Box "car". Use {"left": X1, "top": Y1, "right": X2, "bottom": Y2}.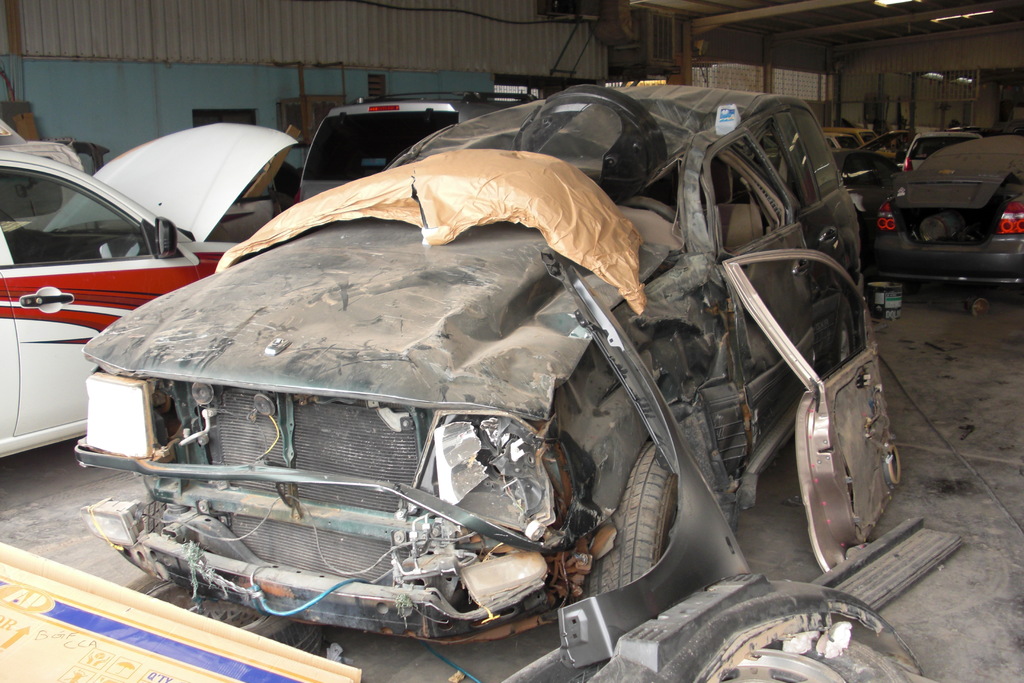
{"left": 70, "top": 75, "right": 1023, "bottom": 682}.
